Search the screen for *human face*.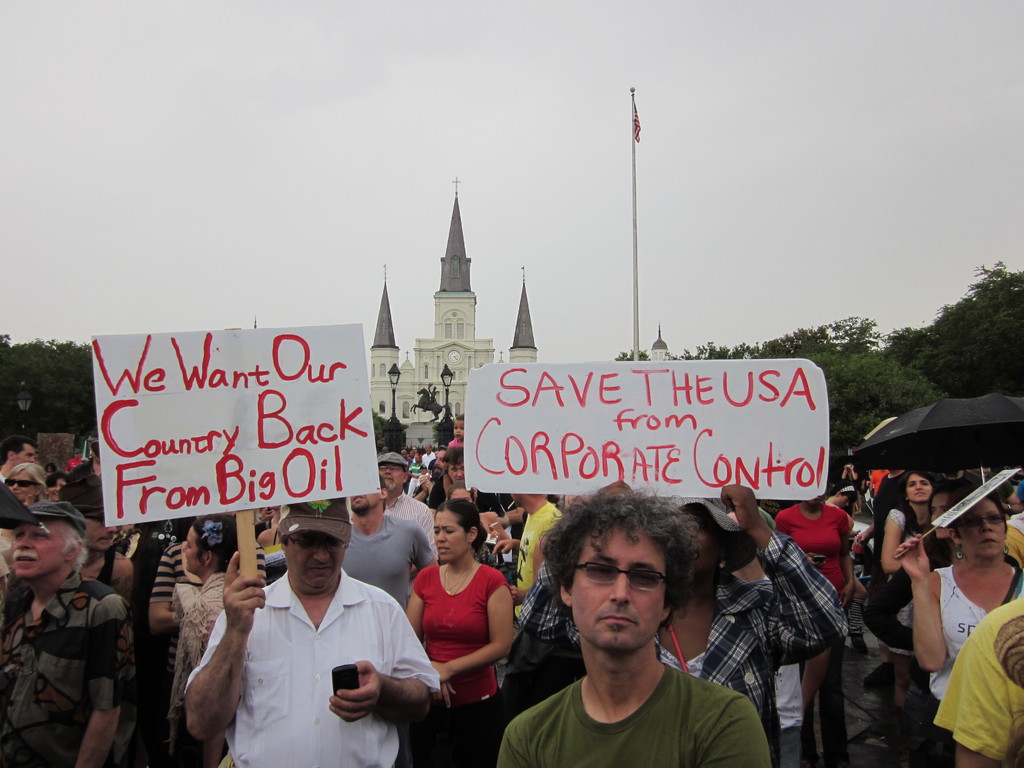
Found at {"left": 804, "top": 486, "right": 828, "bottom": 505}.
